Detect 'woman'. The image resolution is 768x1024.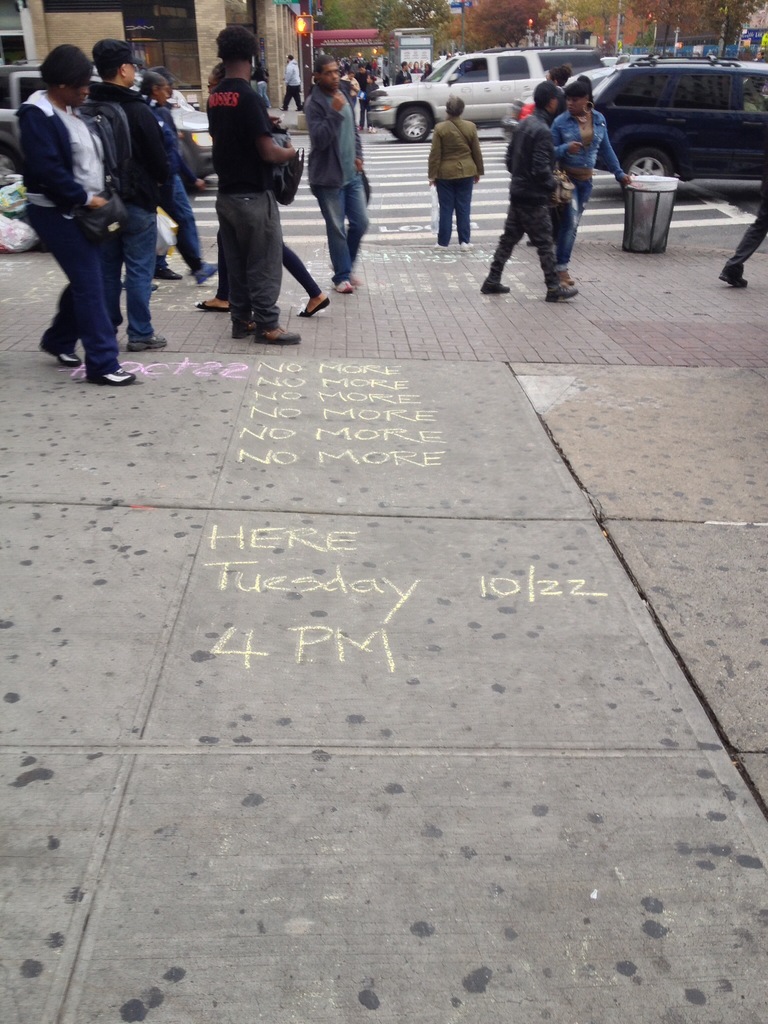
detection(550, 73, 634, 287).
